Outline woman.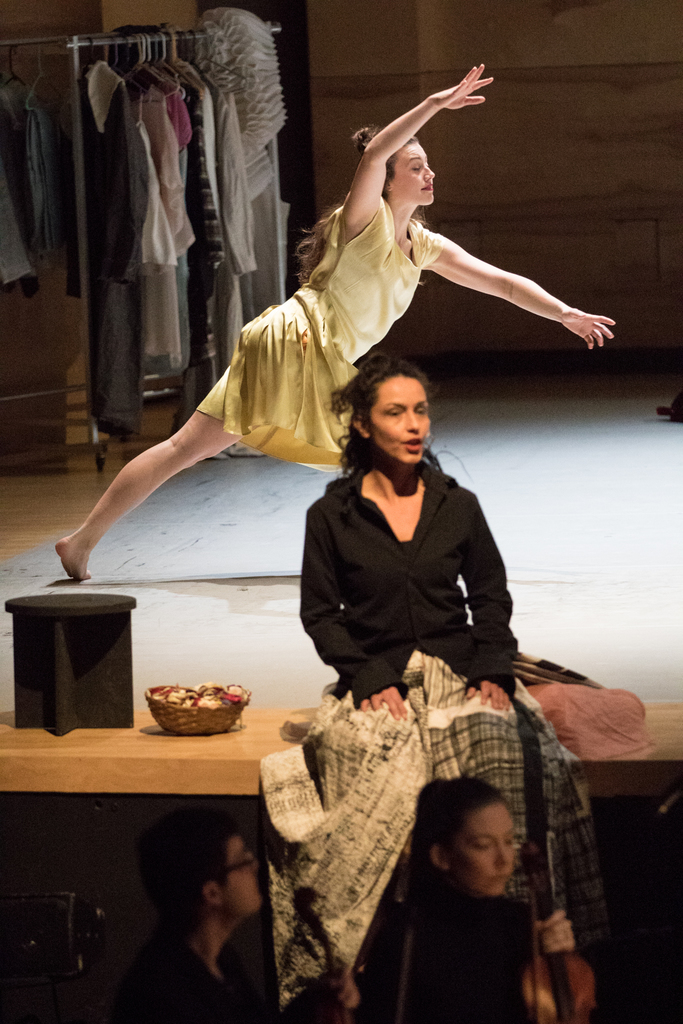
Outline: bbox=[58, 50, 625, 586].
